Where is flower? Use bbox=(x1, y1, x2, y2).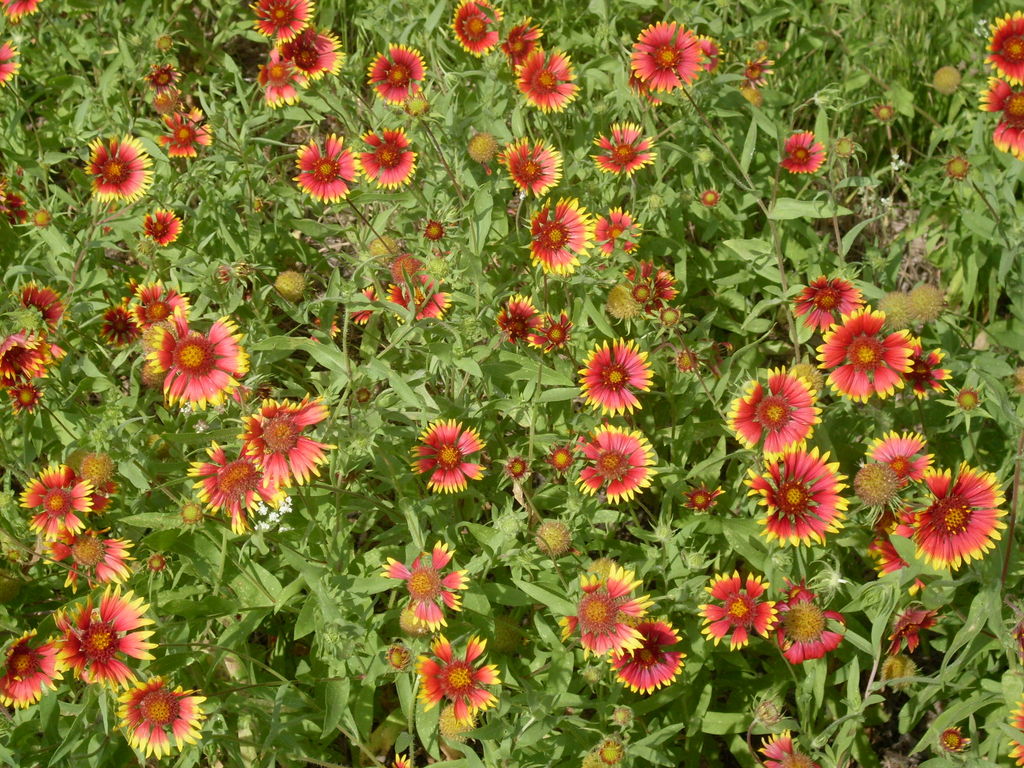
bbox=(268, 27, 350, 86).
